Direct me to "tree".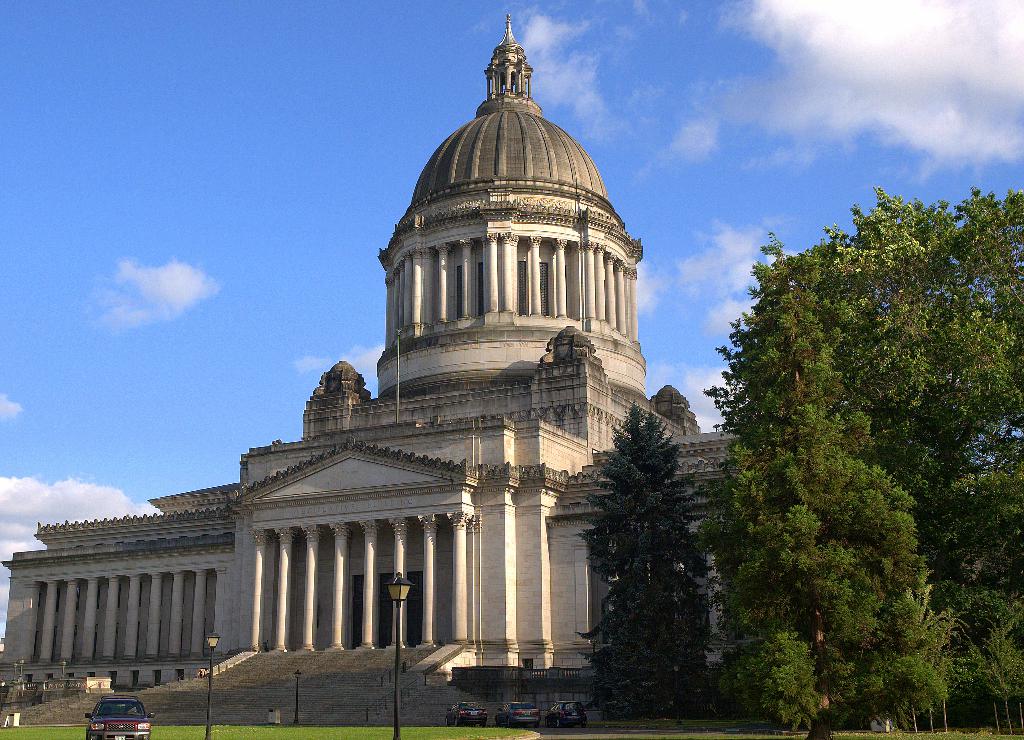
Direction: {"x1": 696, "y1": 234, "x2": 968, "y2": 739}.
